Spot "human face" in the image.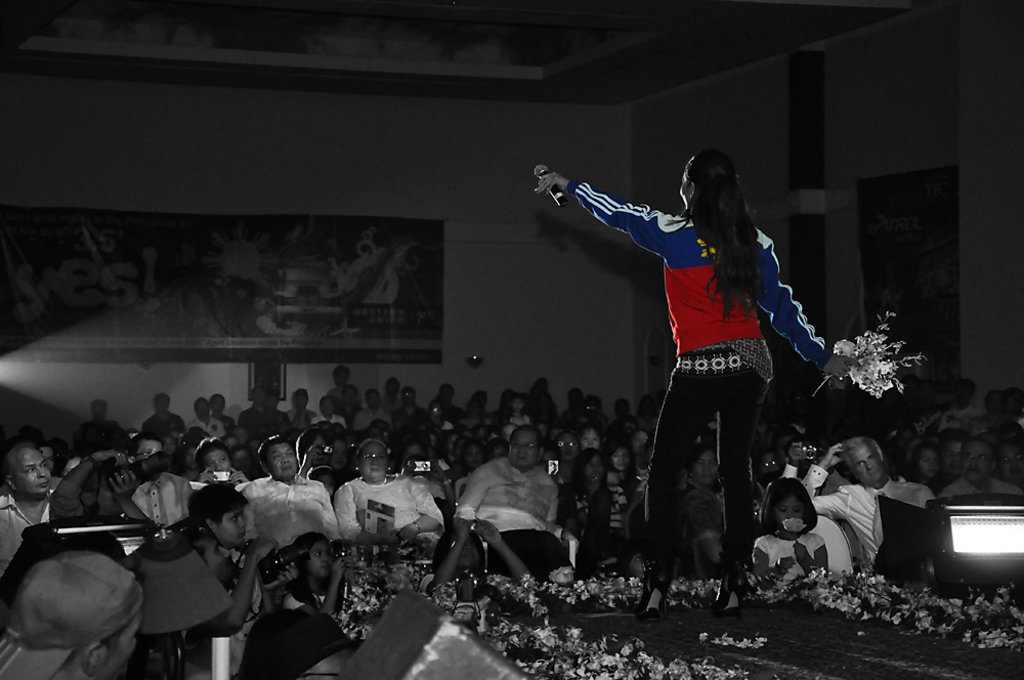
"human face" found at pyautogui.locateOnScreen(20, 456, 53, 490).
